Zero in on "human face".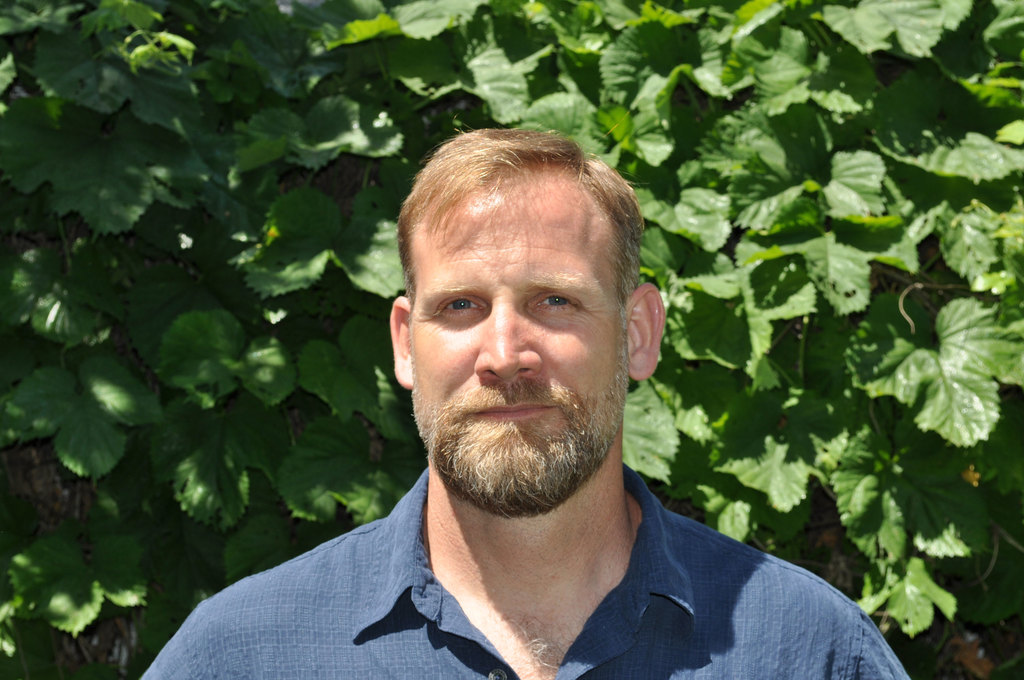
Zeroed in: (left=412, top=151, right=625, bottom=508).
